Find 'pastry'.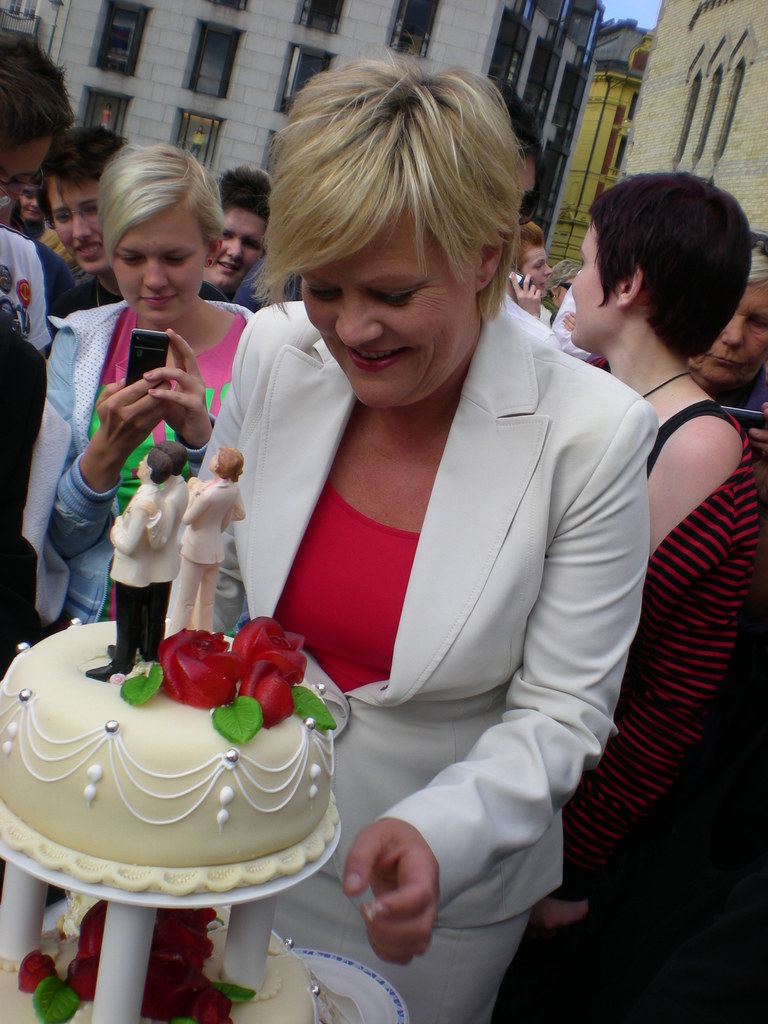
l=2, t=440, r=336, b=892.
